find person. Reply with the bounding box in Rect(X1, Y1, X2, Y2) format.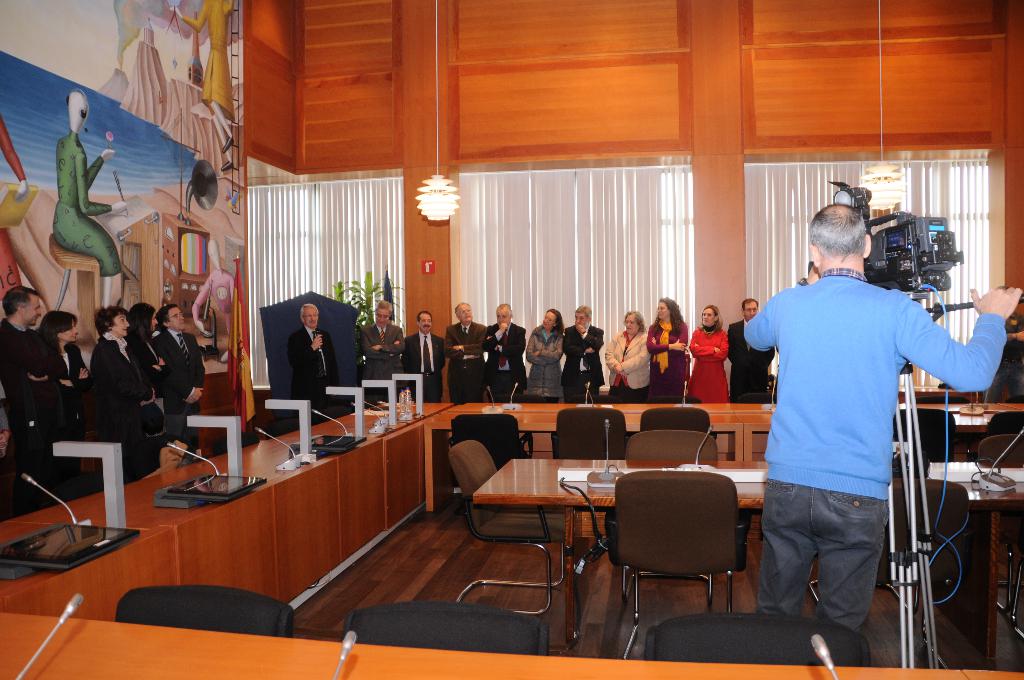
Rect(562, 303, 604, 403).
